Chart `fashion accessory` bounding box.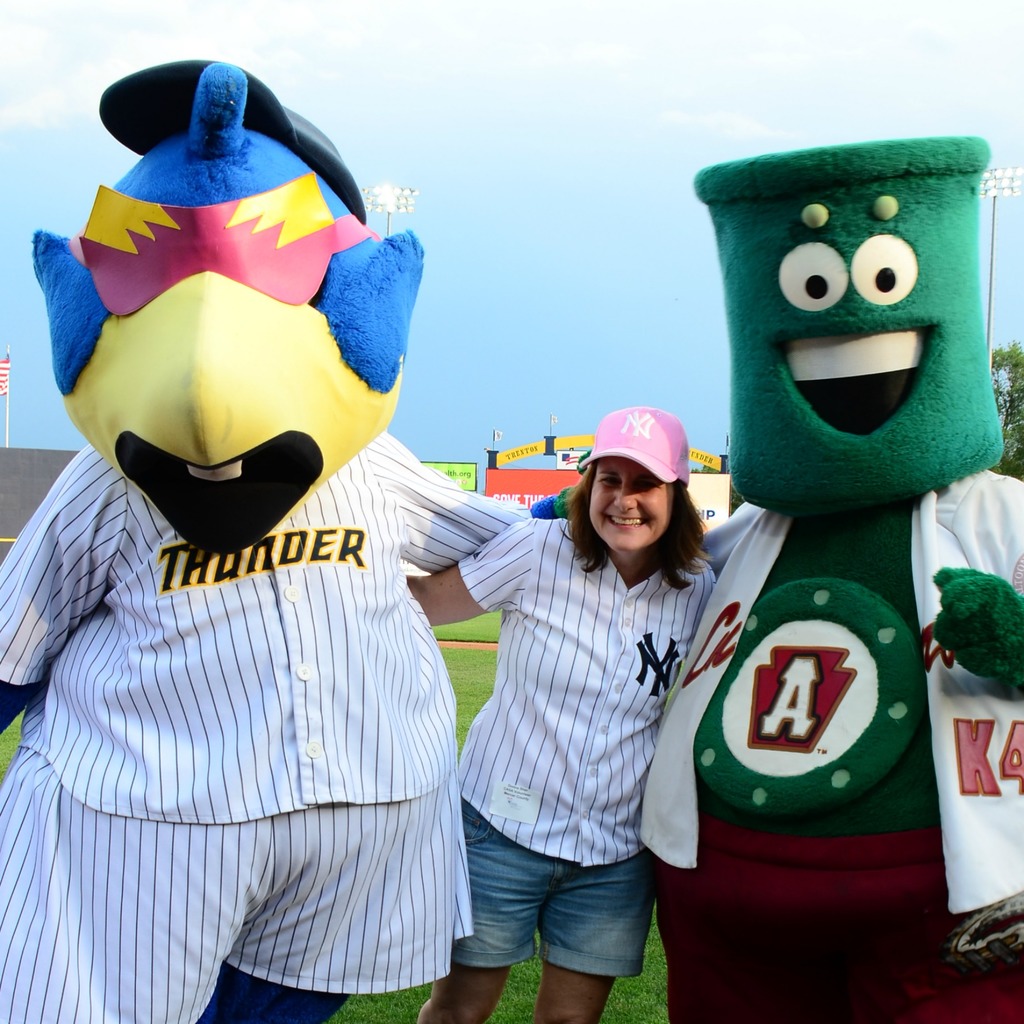
Charted: <region>582, 405, 693, 488</region>.
